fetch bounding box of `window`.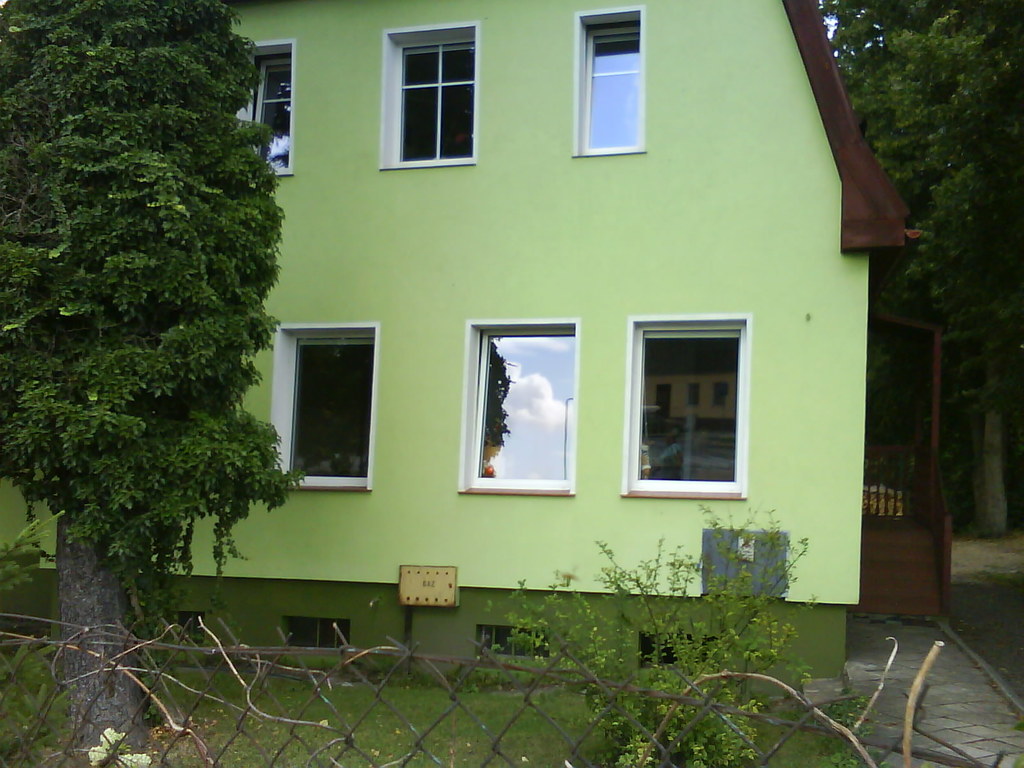
Bbox: 271,323,376,492.
